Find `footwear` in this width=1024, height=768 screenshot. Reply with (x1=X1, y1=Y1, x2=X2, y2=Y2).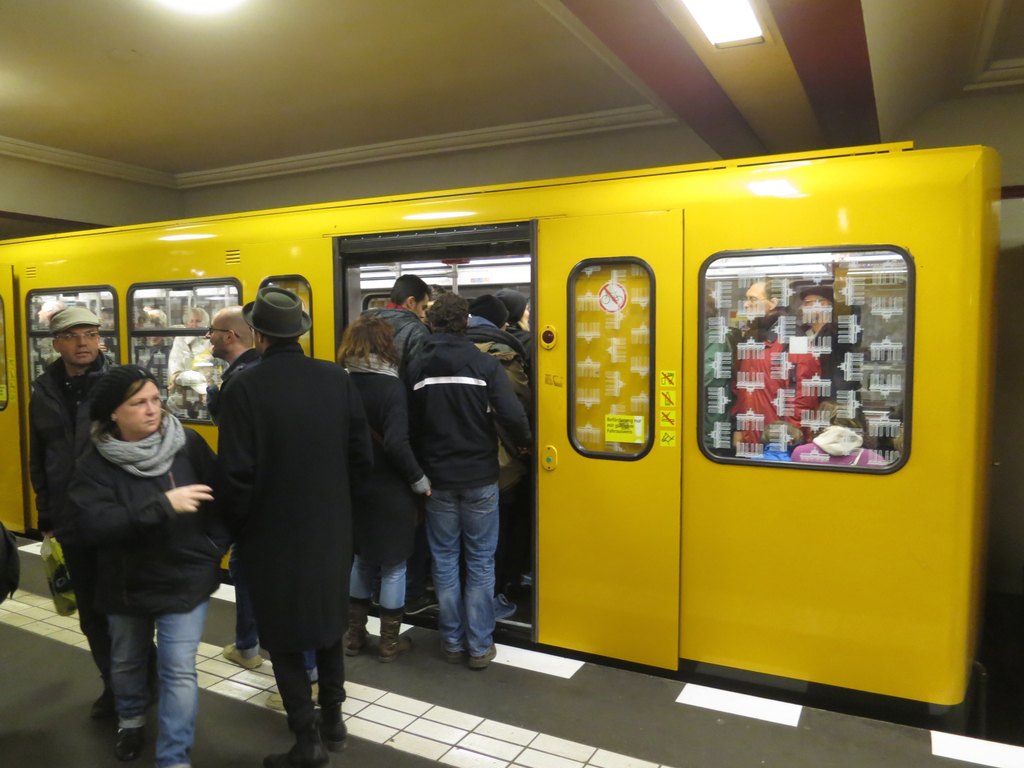
(x1=218, y1=642, x2=262, y2=668).
